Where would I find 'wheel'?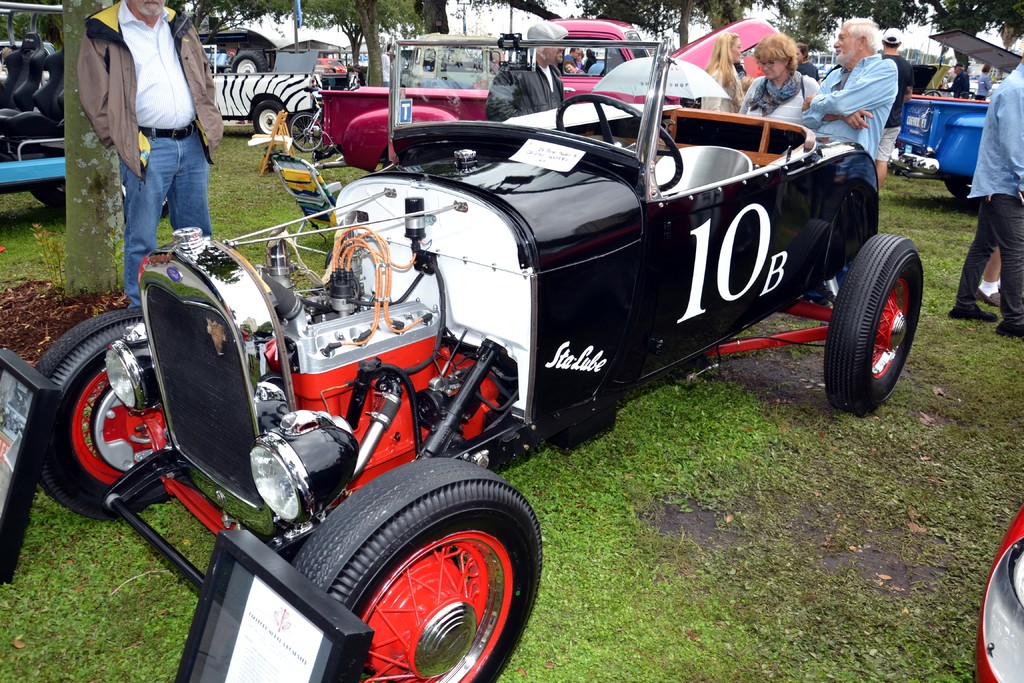
At {"x1": 254, "y1": 103, "x2": 282, "y2": 135}.
